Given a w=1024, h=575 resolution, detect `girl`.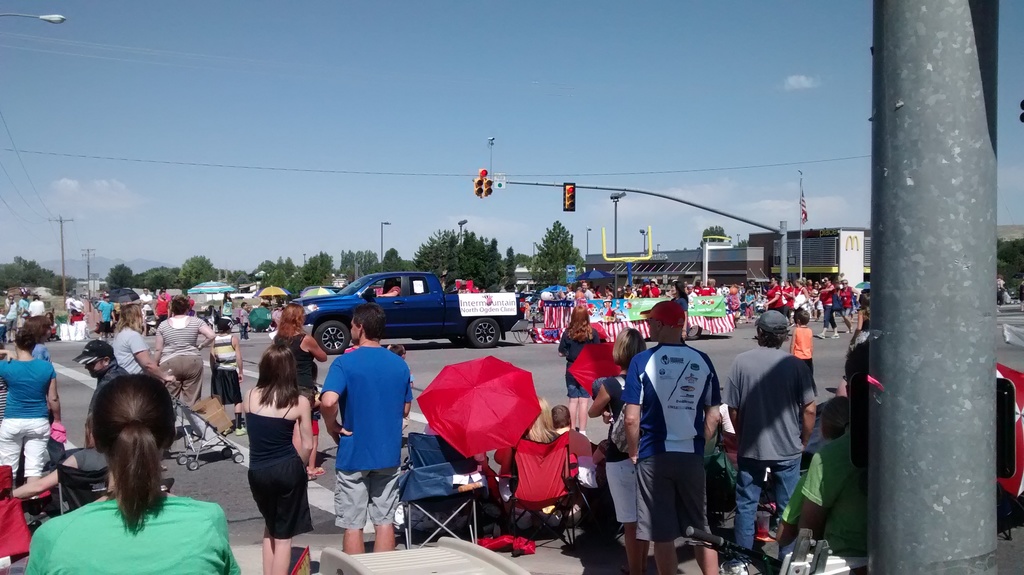
<region>228, 340, 309, 574</region>.
